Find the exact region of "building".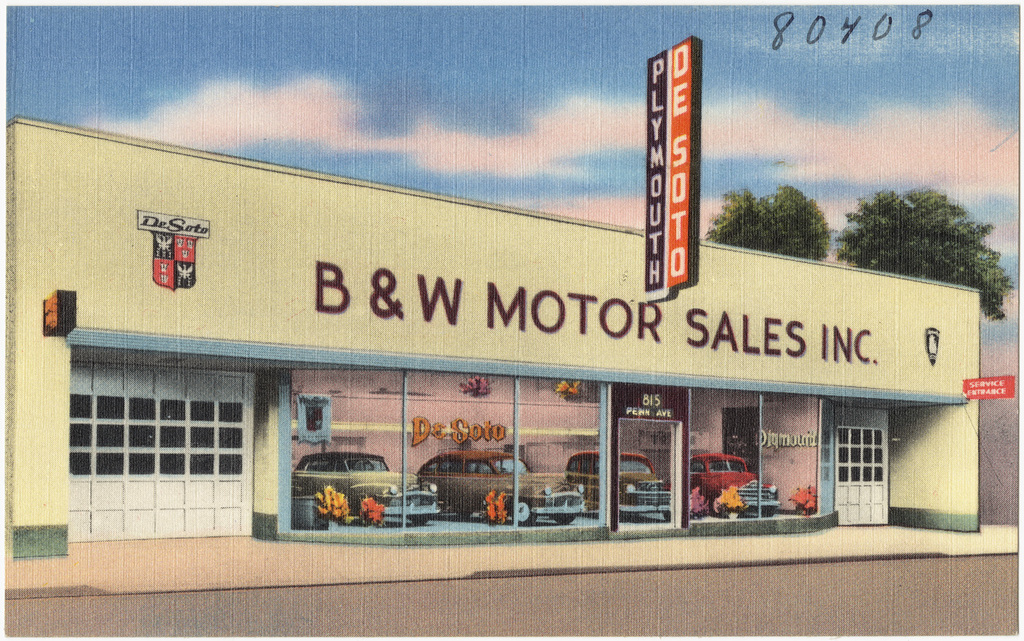
Exact region: 0, 117, 1020, 570.
